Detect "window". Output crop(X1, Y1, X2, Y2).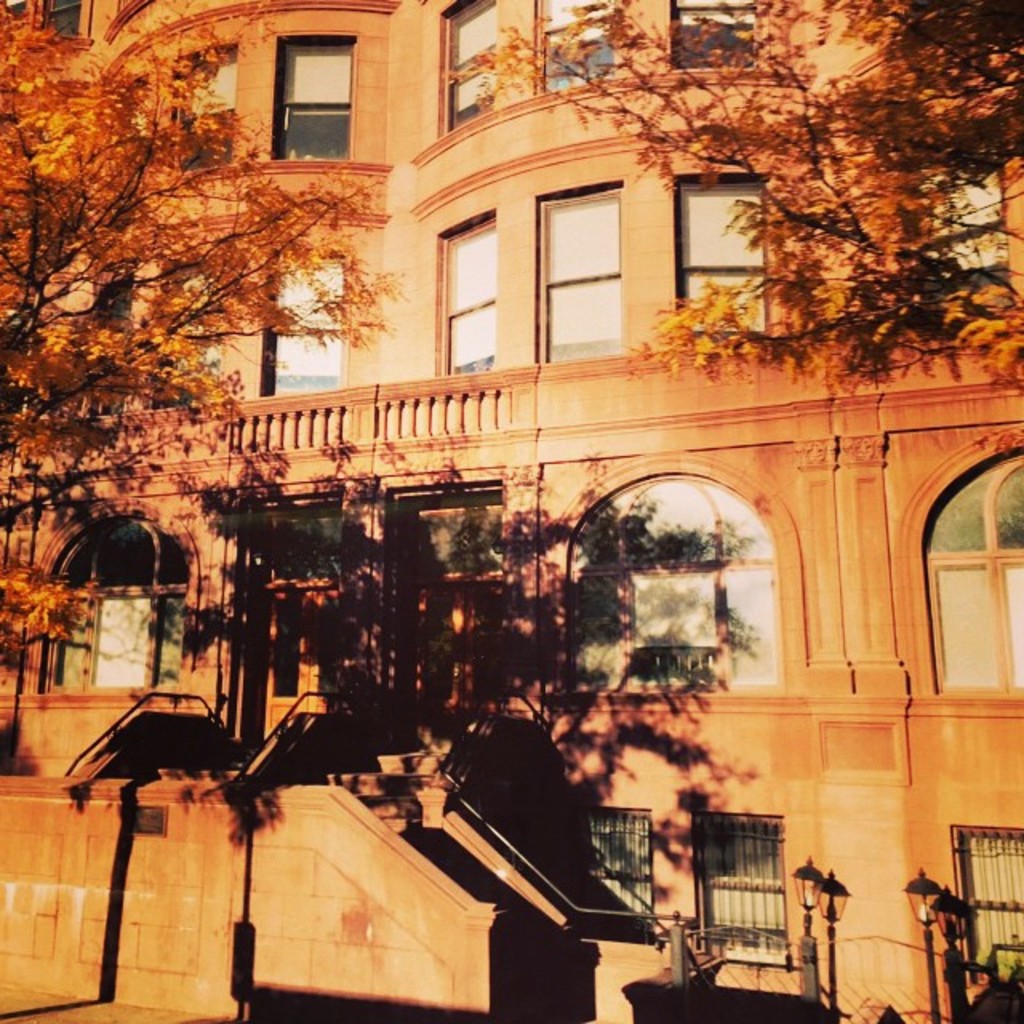
crop(400, 507, 504, 578).
